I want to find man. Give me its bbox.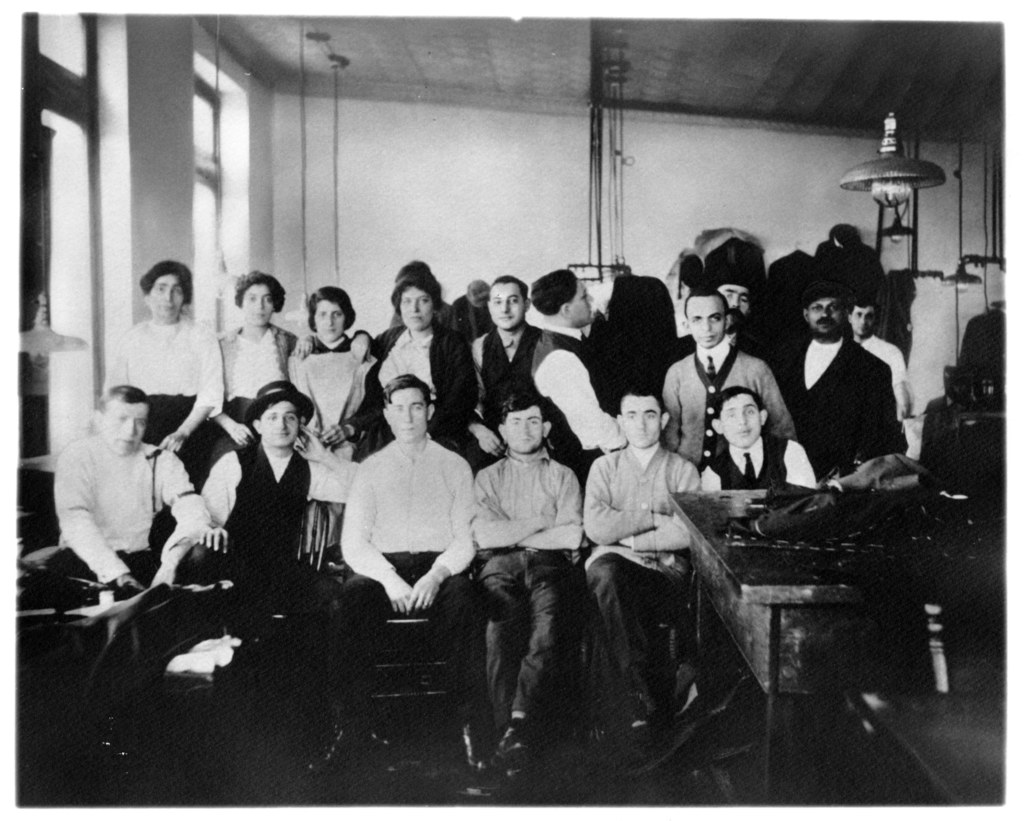
Rect(469, 393, 582, 777).
